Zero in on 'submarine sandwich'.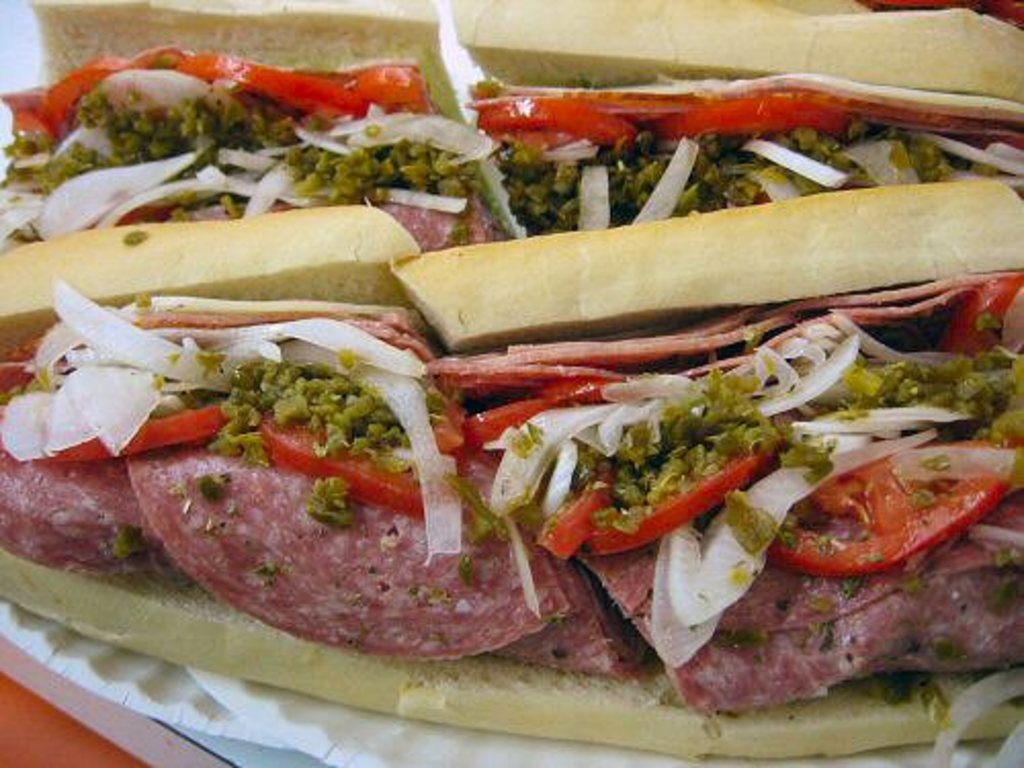
Zeroed in: bbox=(0, 0, 1022, 760).
